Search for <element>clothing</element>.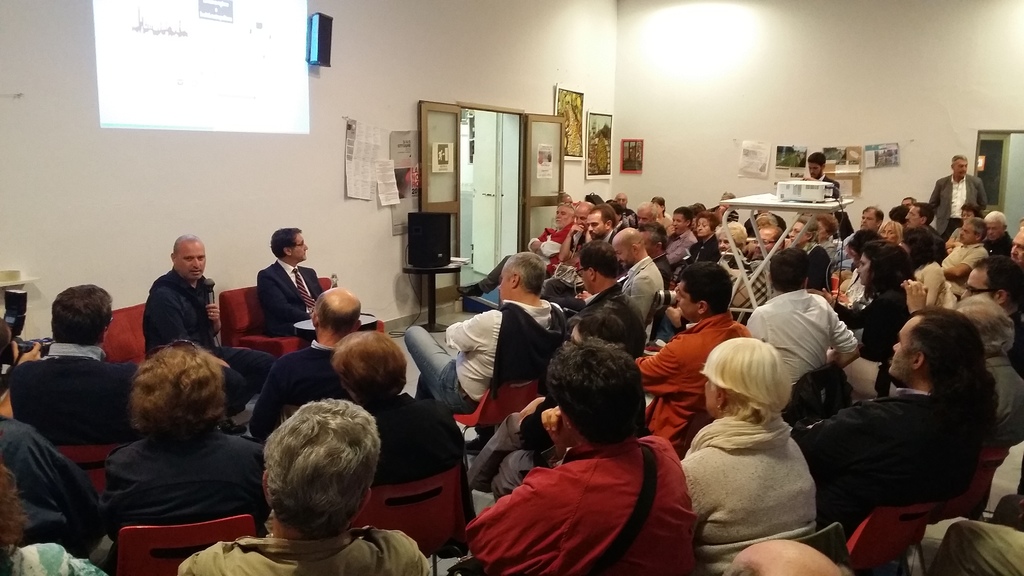
Found at (x1=826, y1=284, x2=908, y2=366).
